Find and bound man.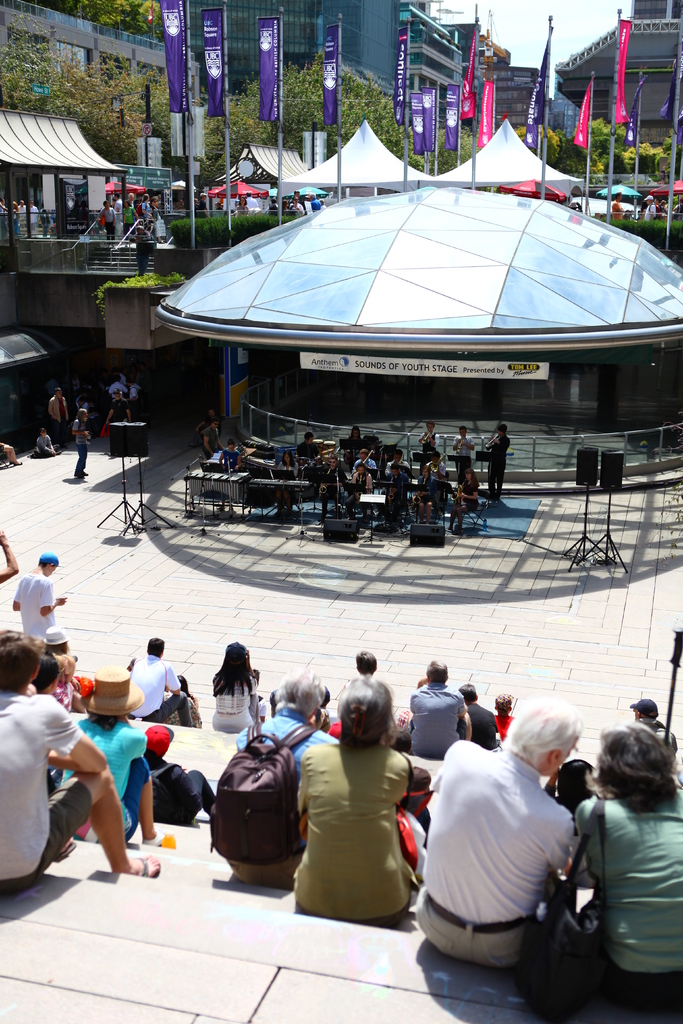
Bound: detection(320, 454, 347, 522).
